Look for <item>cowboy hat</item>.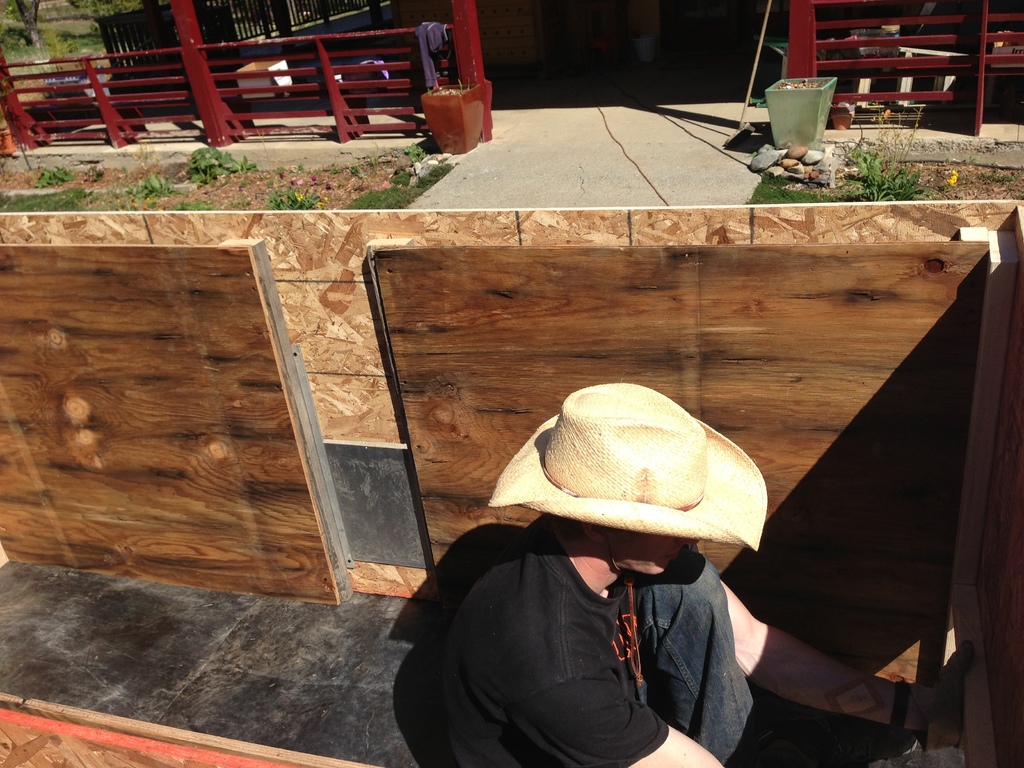
Found: [left=564, top=385, right=763, bottom=586].
